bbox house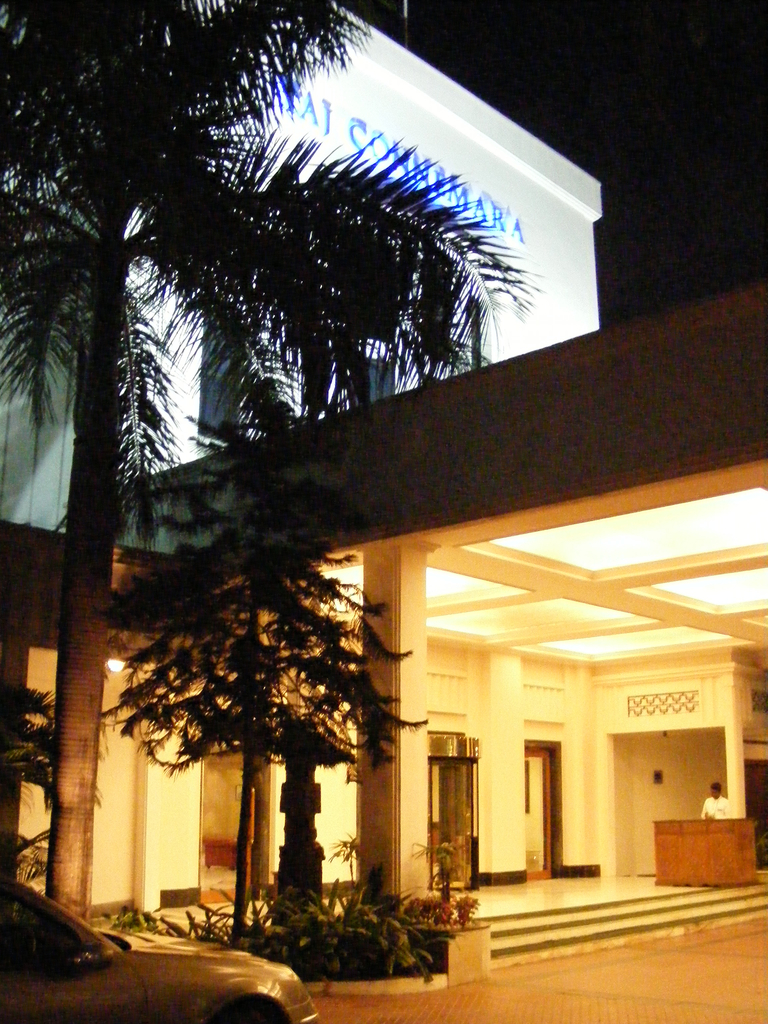
(0,519,767,962)
